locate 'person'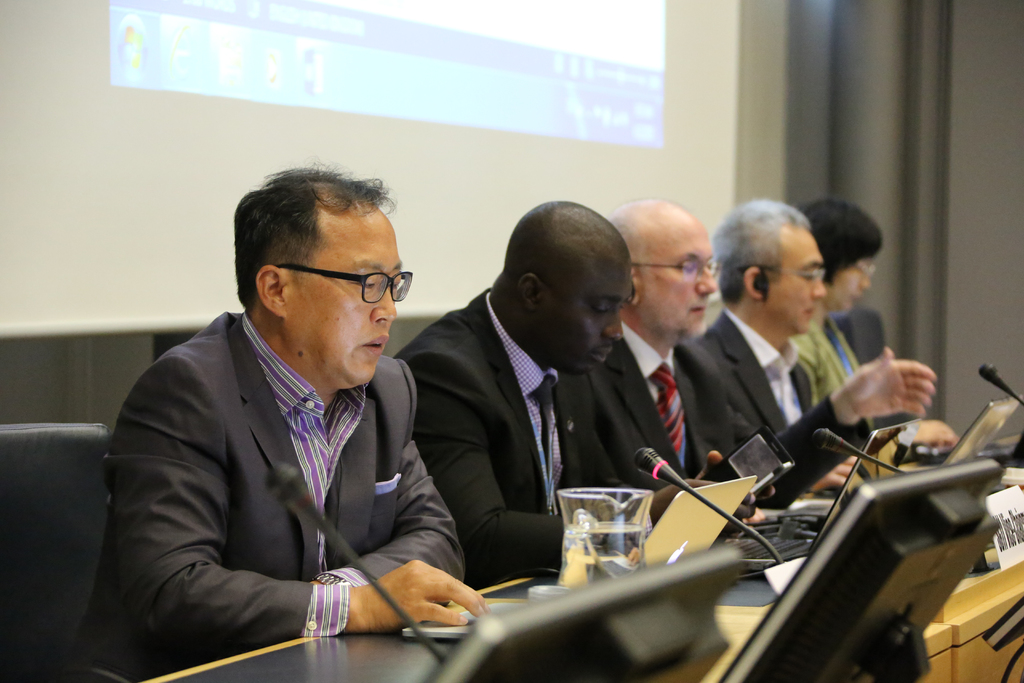
792 197 870 403
